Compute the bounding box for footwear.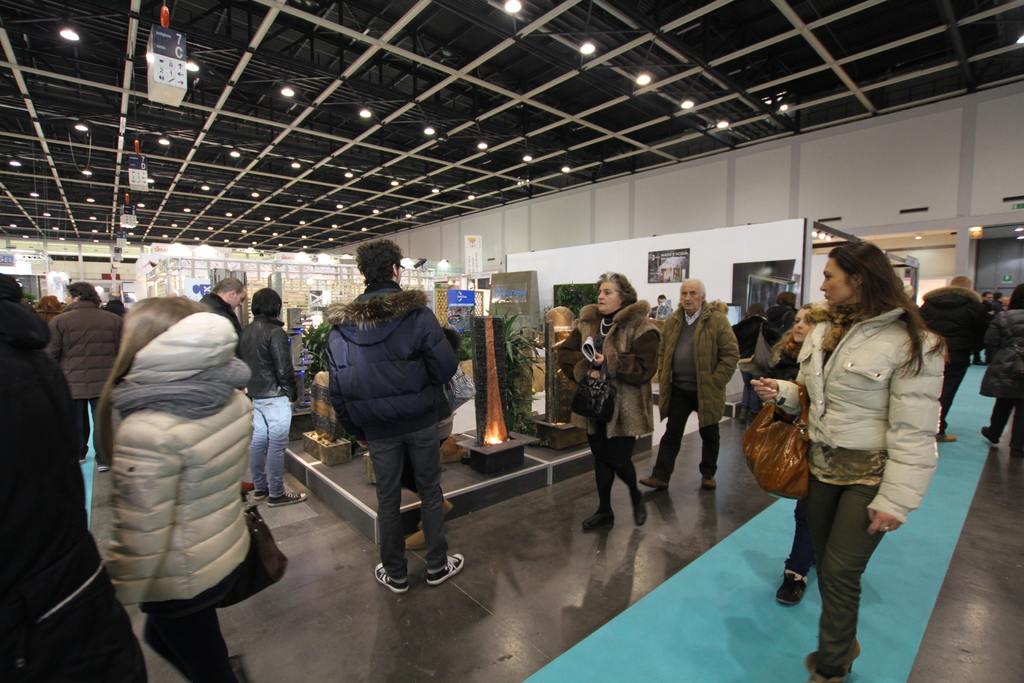
(left=584, top=507, right=613, bottom=532).
